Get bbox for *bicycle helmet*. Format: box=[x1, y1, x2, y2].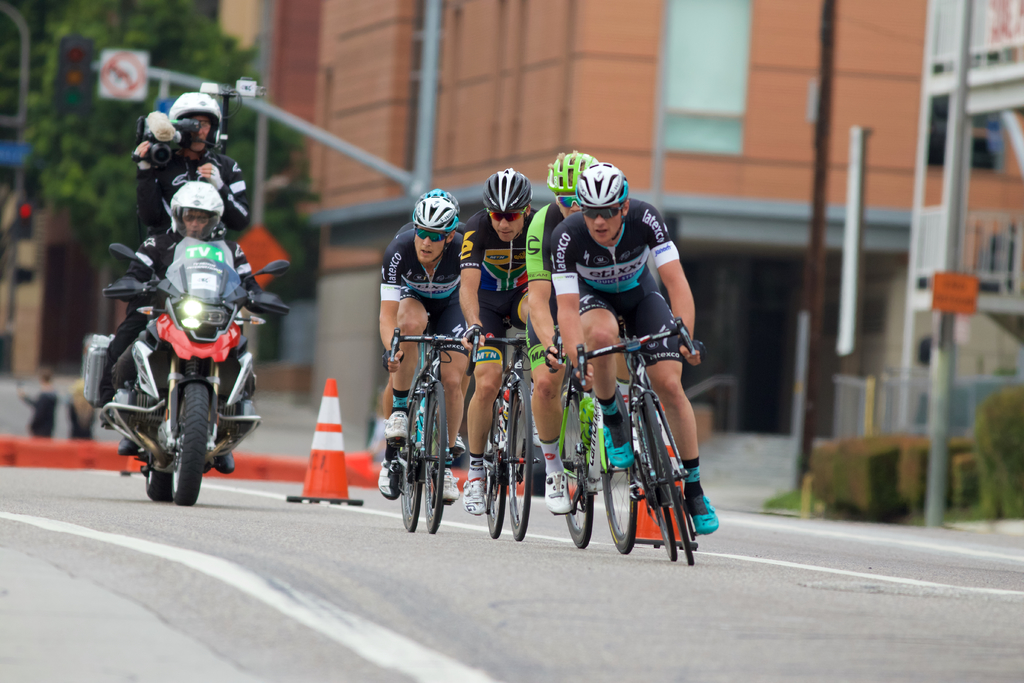
box=[544, 151, 598, 193].
